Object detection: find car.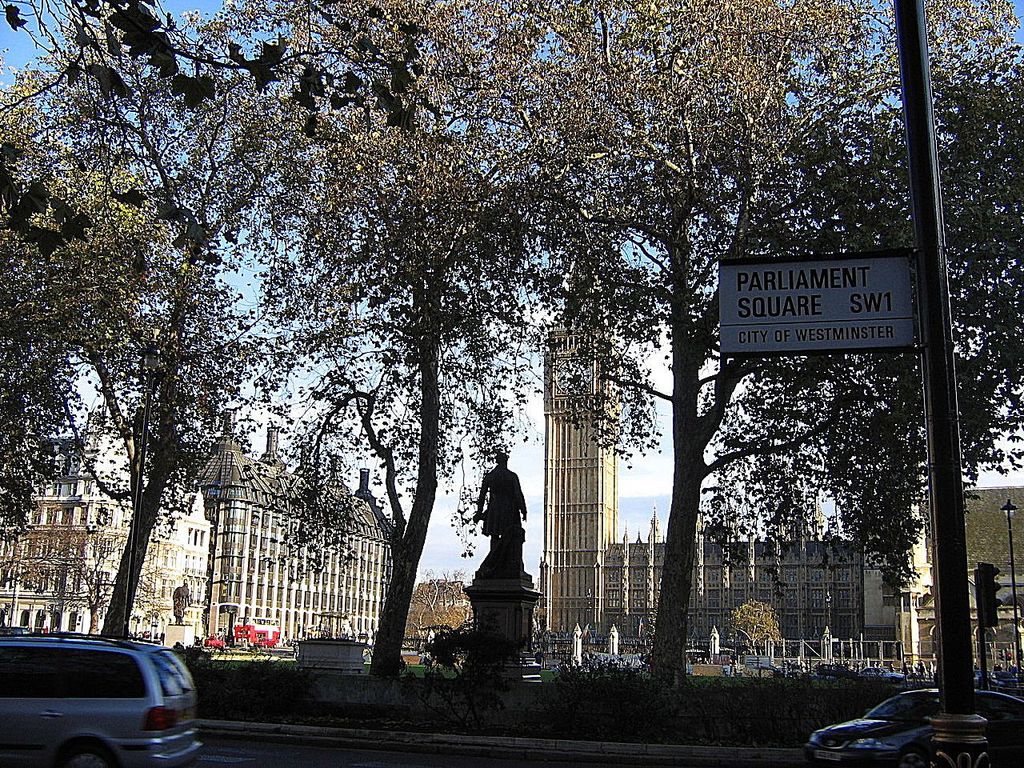
left=208, top=632, right=230, bottom=652.
